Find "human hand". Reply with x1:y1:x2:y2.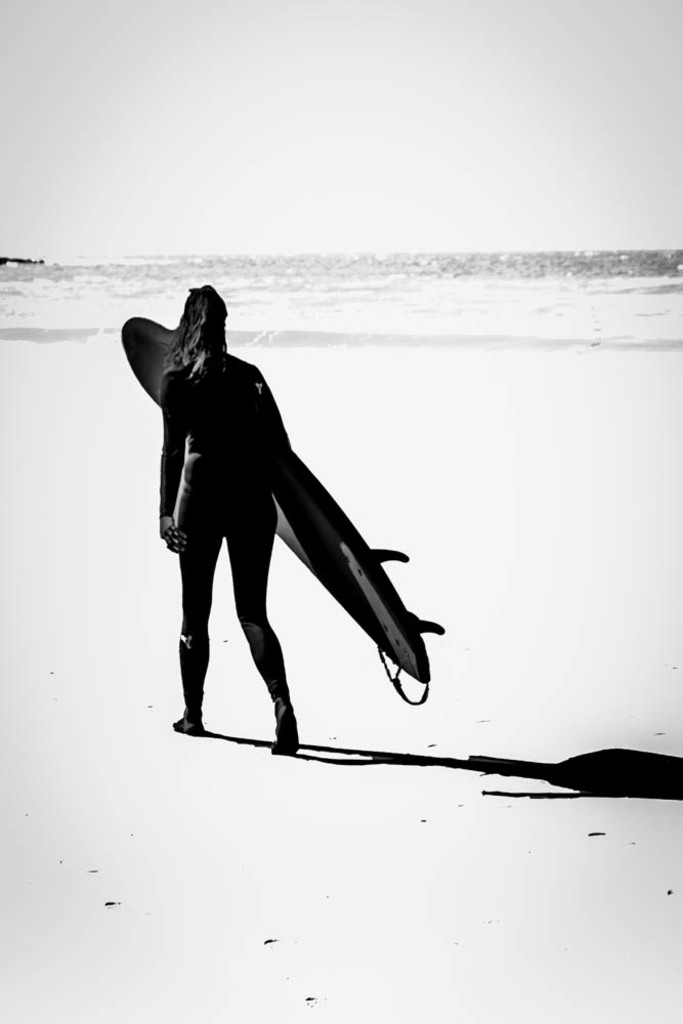
159:512:193:557.
